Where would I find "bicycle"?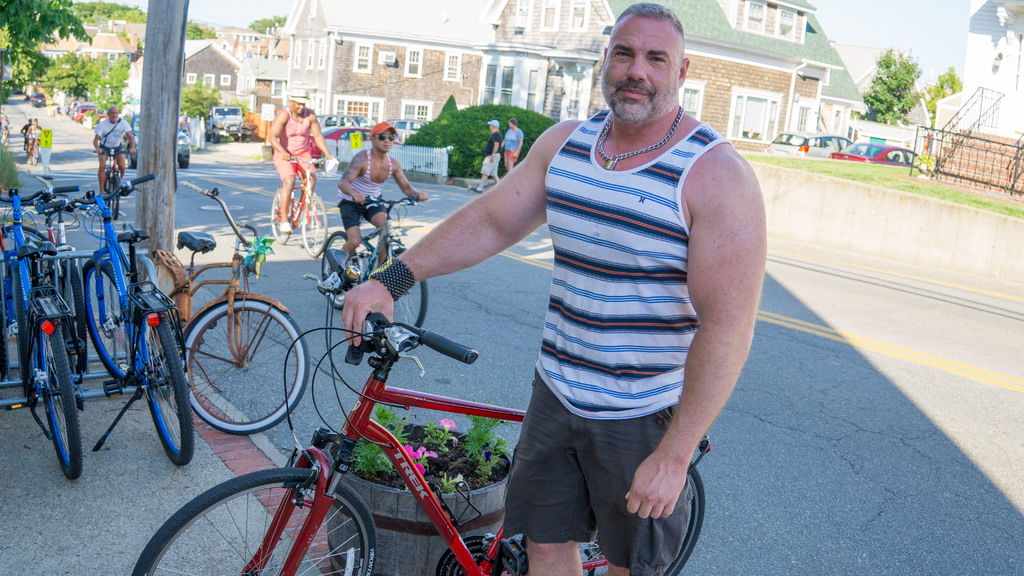
At locate(35, 128, 46, 172).
